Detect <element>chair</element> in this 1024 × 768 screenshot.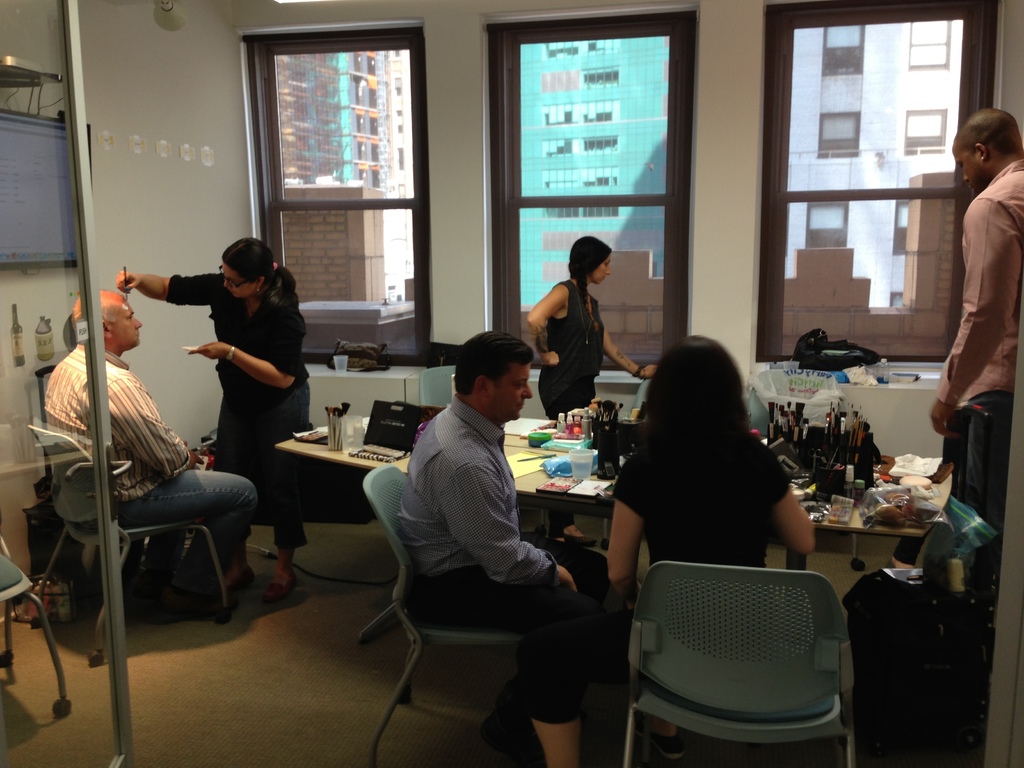
Detection: x1=747, y1=380, x2=862, y2=572.
